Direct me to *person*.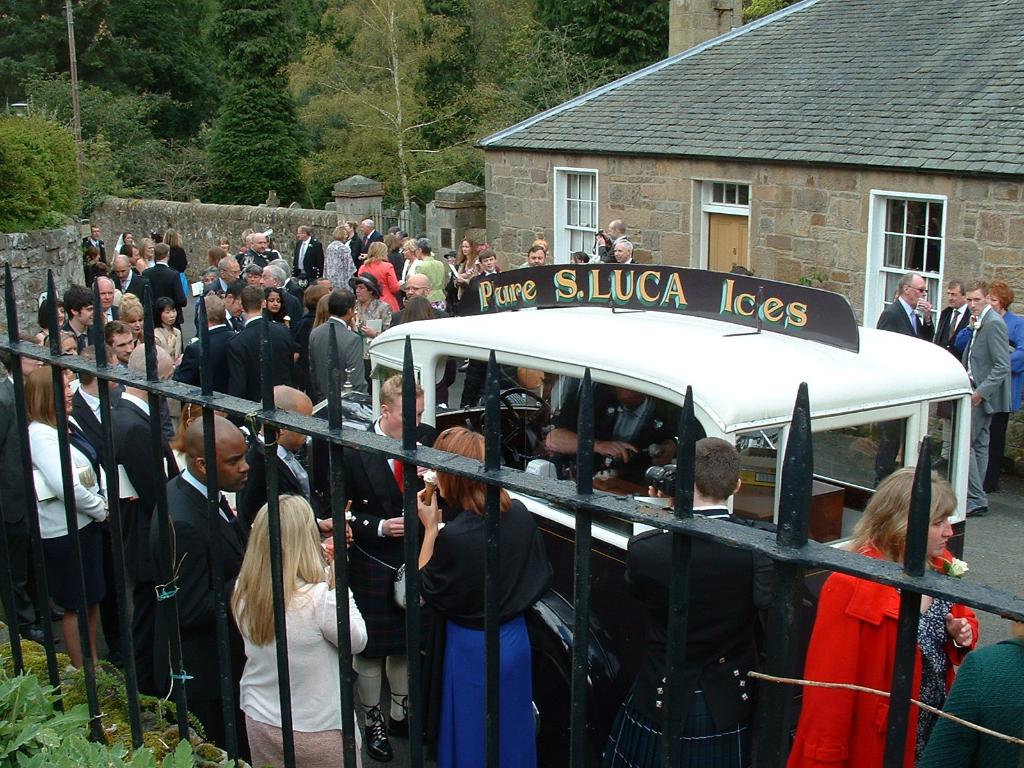
Direction: 344,377,444,733.
